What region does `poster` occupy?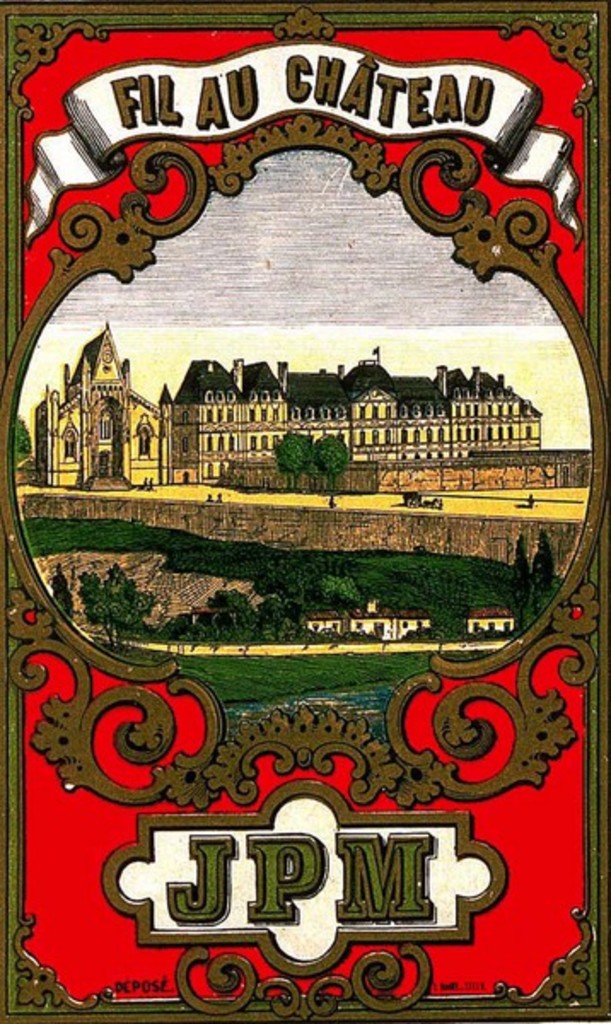
left=3, top=0, right=609, bottom=1022.
